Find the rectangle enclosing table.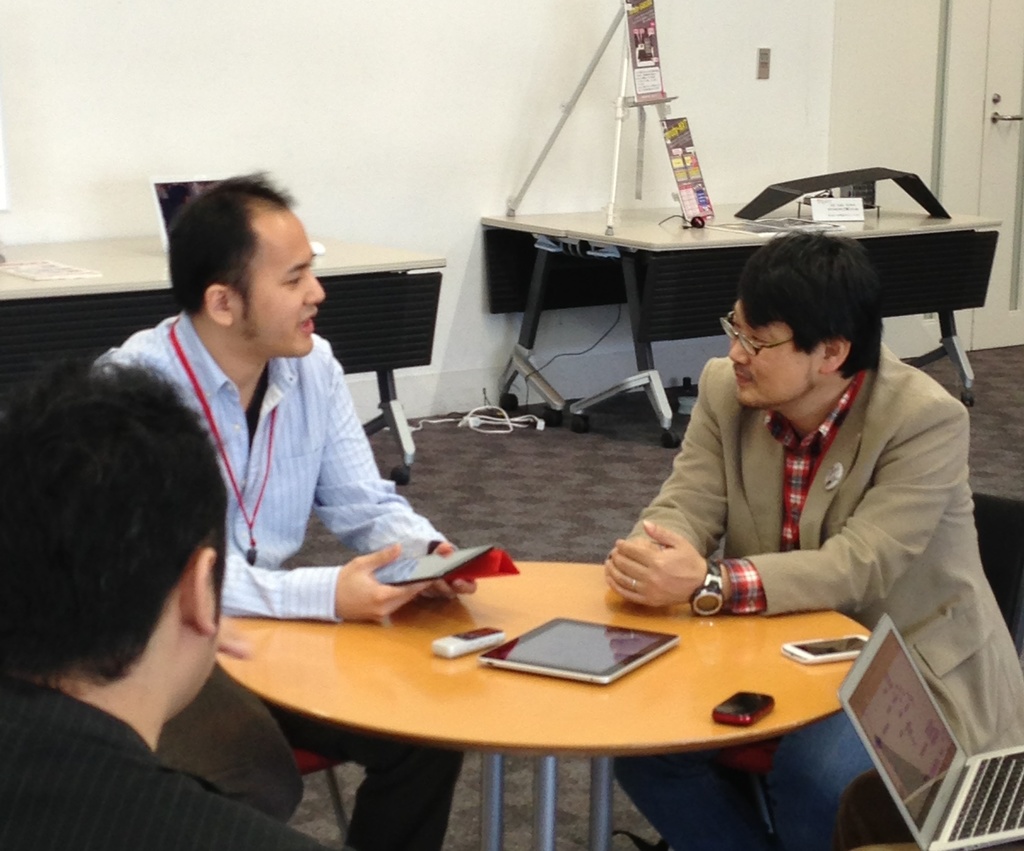
bbox=[0, 233, 446, 486].
